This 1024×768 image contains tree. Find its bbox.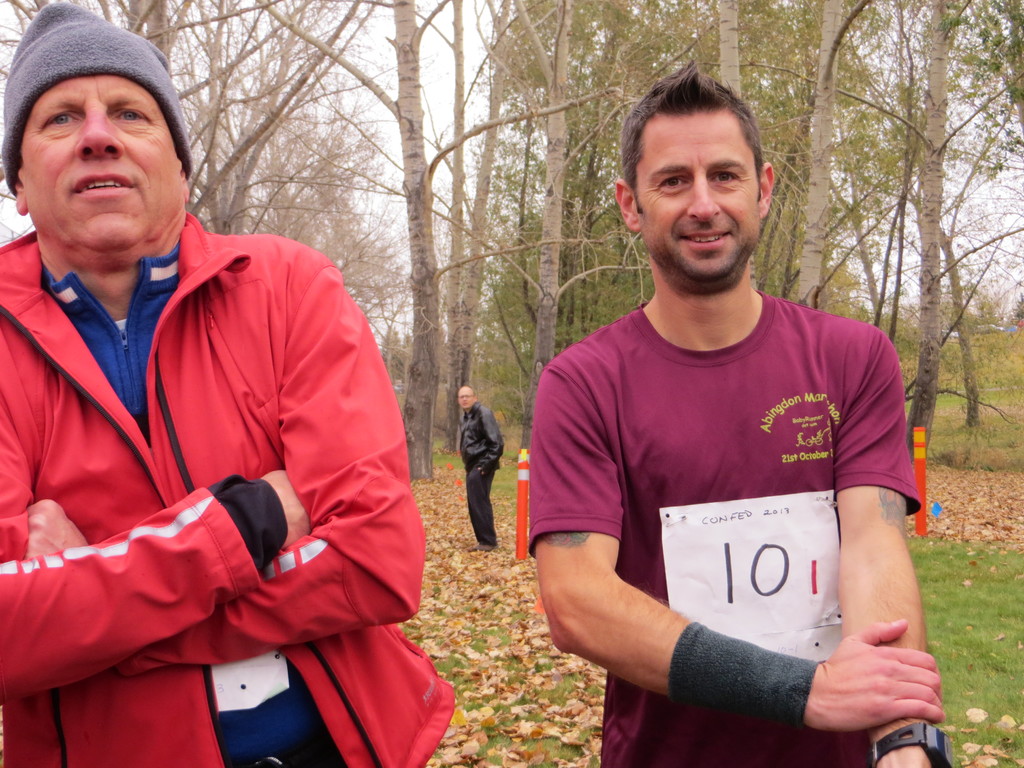
detection(931, 1, 1023, 102).
